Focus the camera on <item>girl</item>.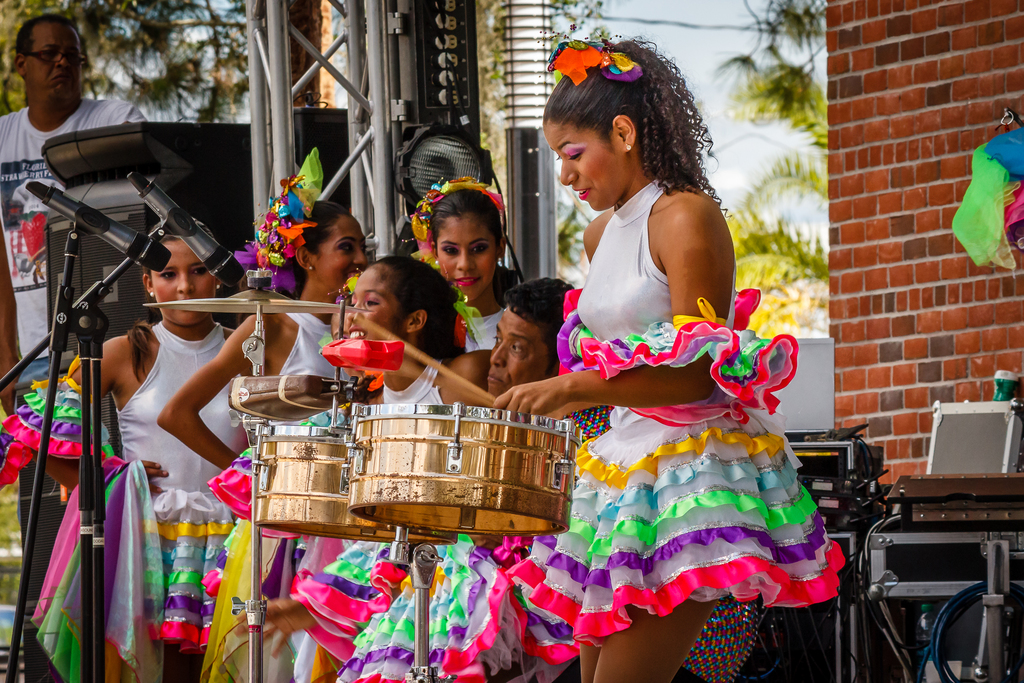
Focus region: {"left": 403, "top": 163, "right": 538, "bottom": 682}.
